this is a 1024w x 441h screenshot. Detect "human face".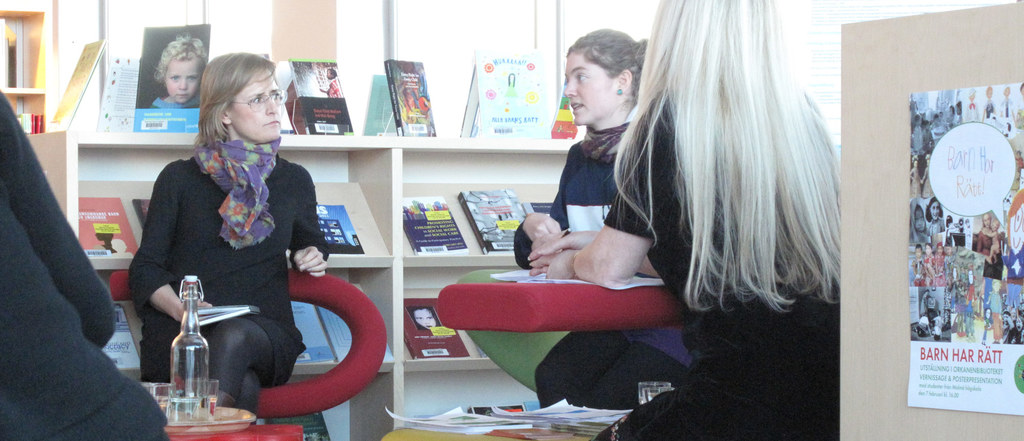
566:52:614:127.
